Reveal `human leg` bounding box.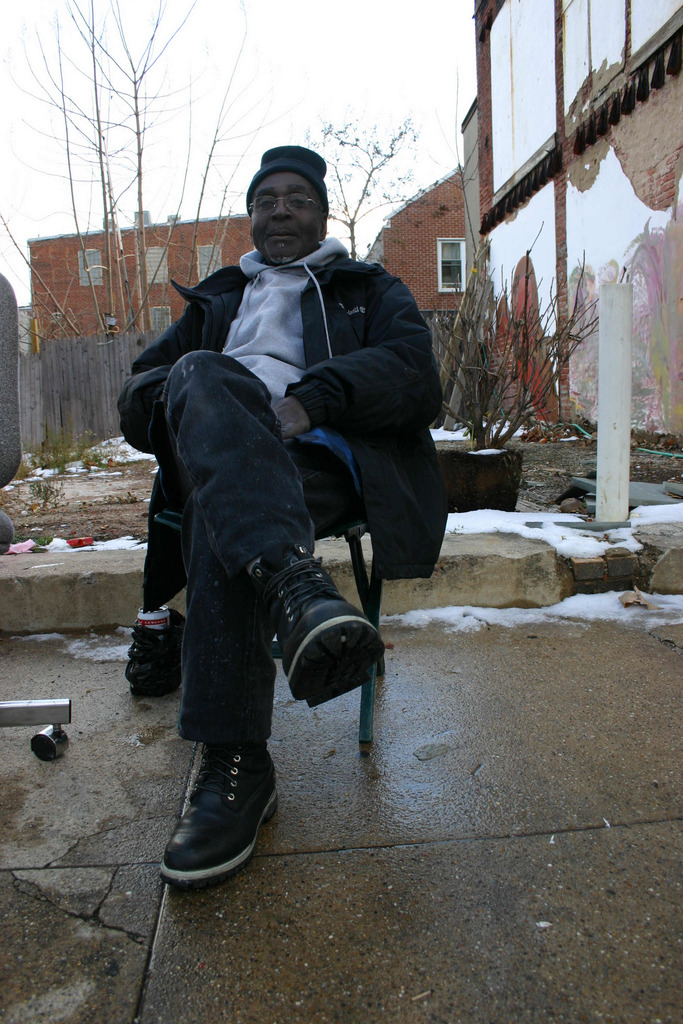
Revealed: detection(155, 424, 354, 877).
